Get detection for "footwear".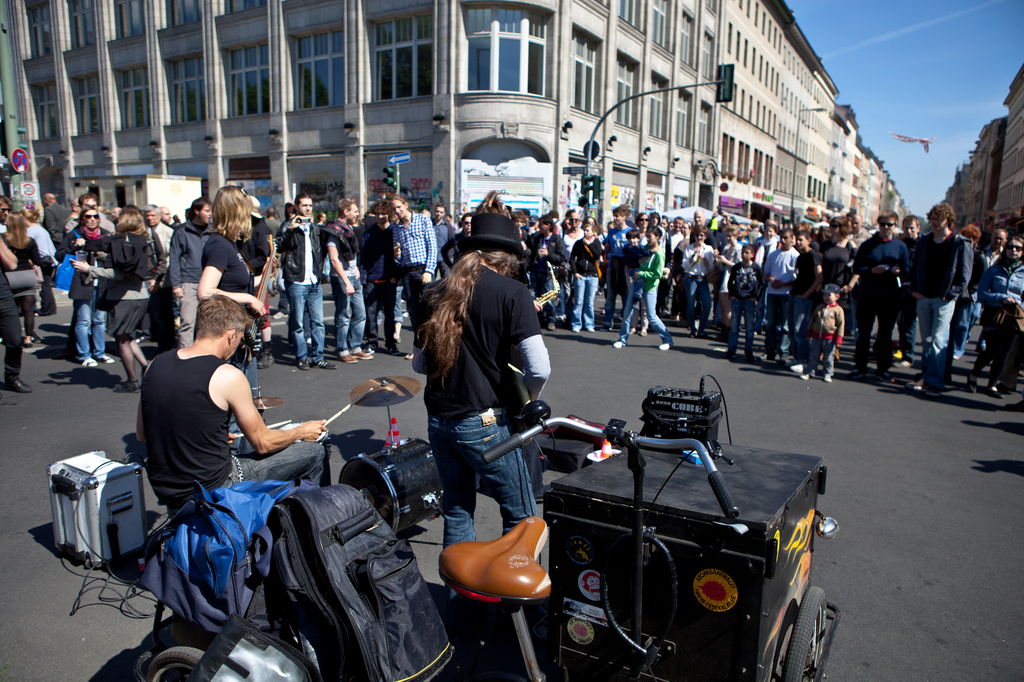
Detection: pyautogui.locateOnScreen(31, 337, 40, 341).
